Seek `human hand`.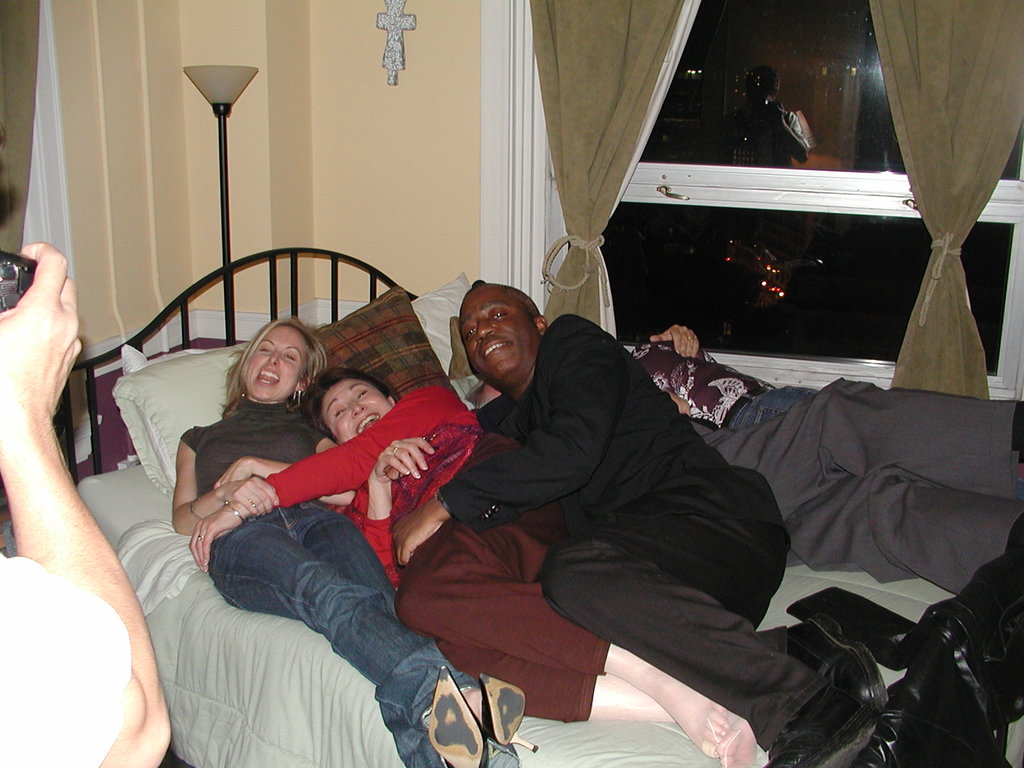
bbox(183, 500, 255, 577).
